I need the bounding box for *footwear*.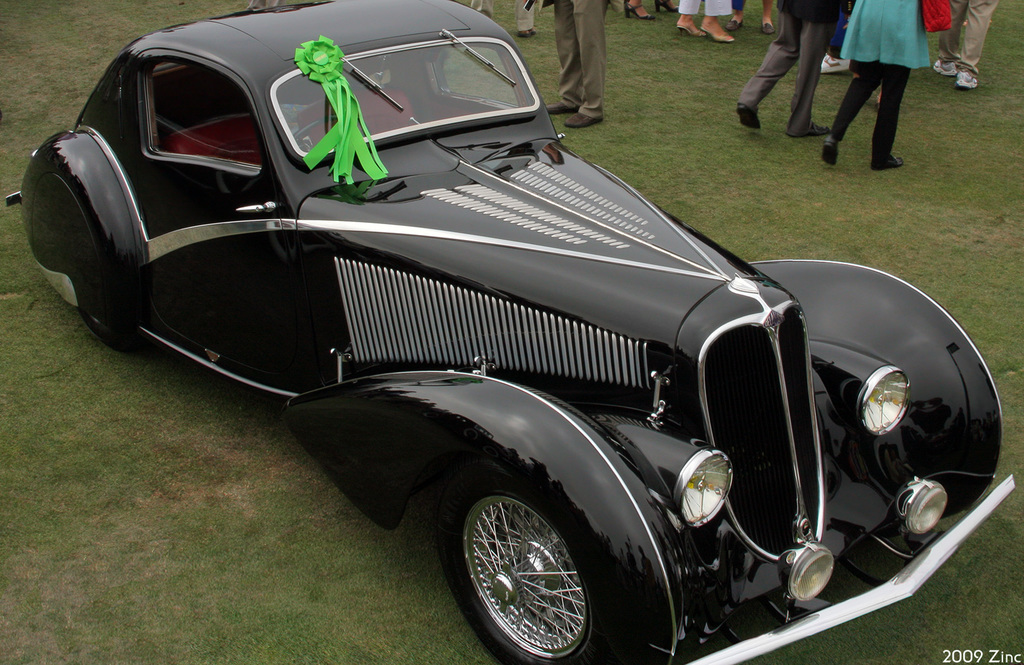
Here it is: [702,25,733,44].
